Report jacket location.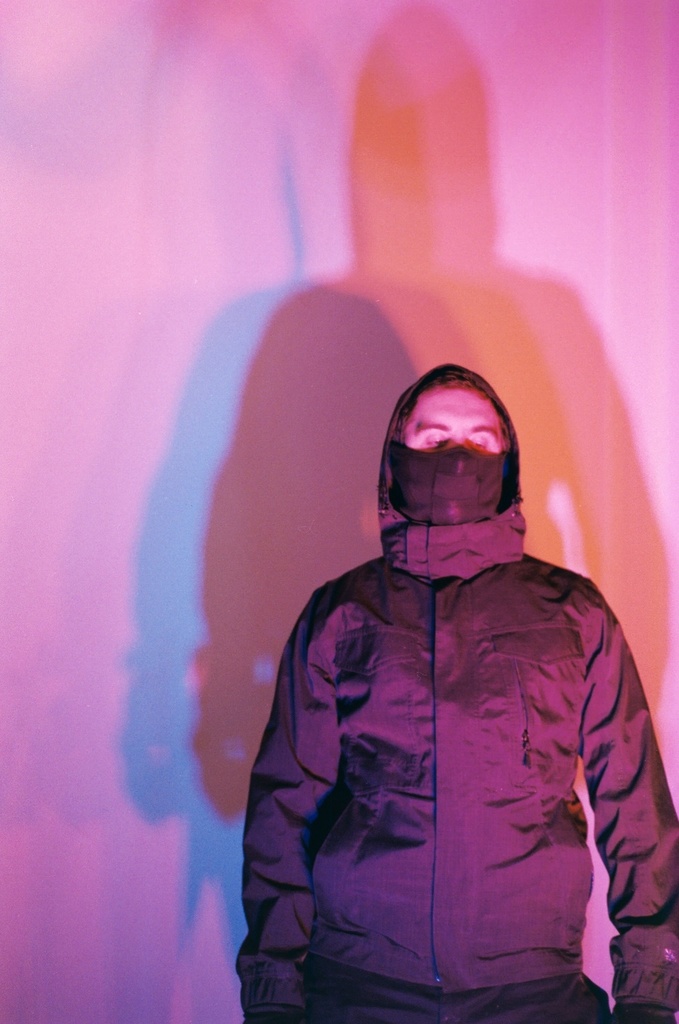
Report: {"x1": 246, "y1": 437, "x2": 657, "y2": 1023}.
